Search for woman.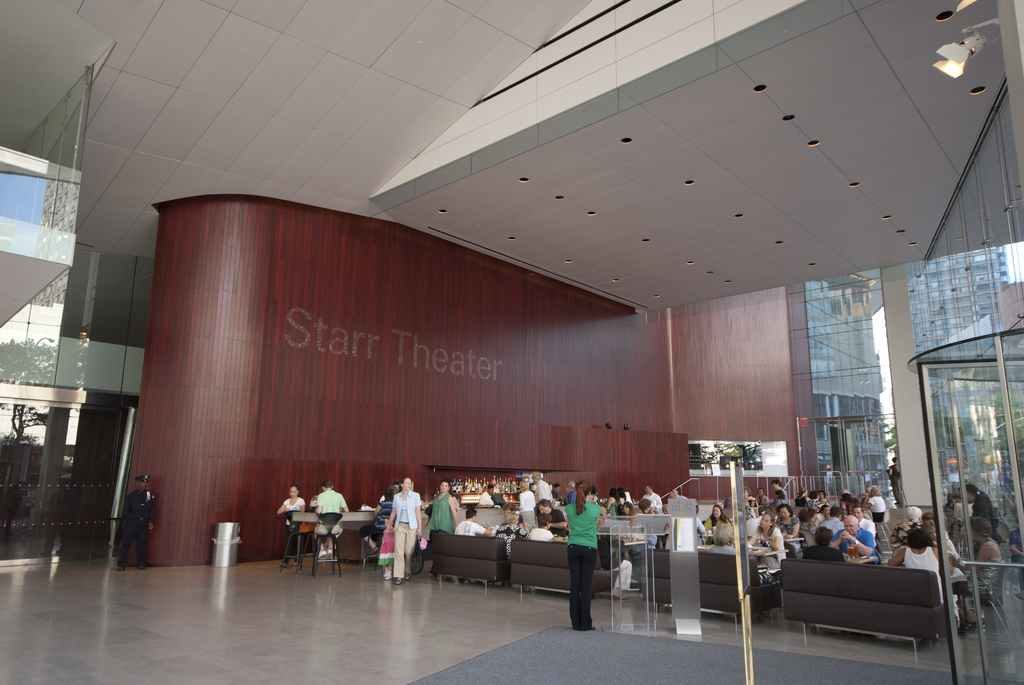
Found at (x1=749, y1=510, x2=781, y2=576).
